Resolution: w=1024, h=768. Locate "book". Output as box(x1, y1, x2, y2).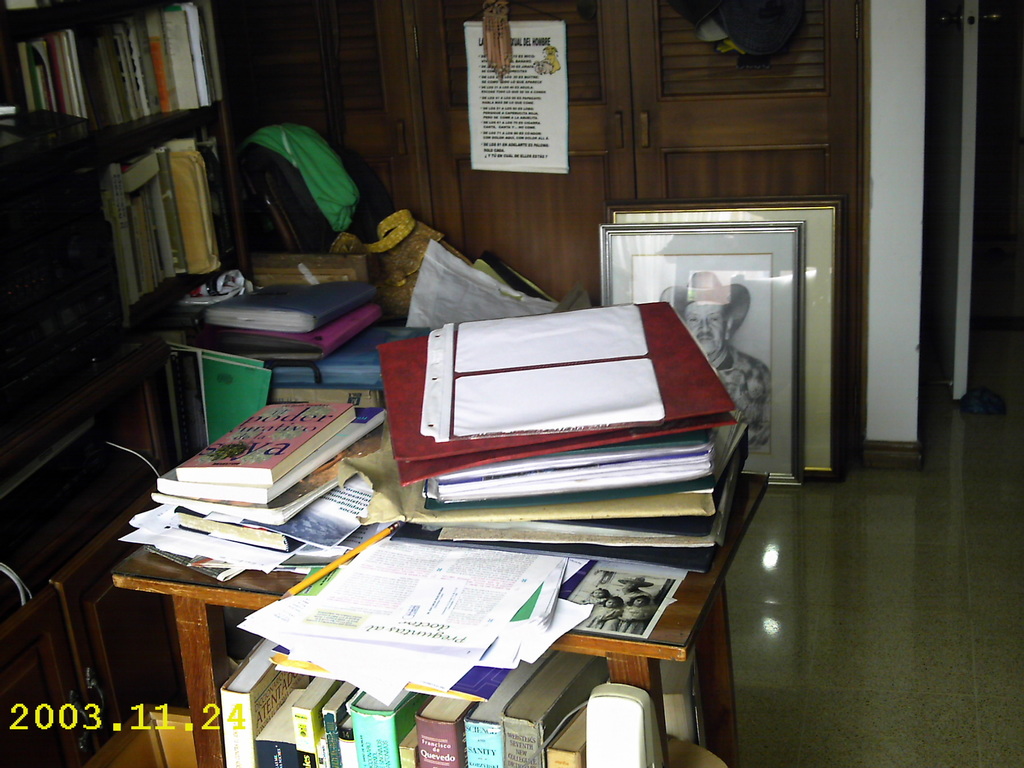
box(265, 324, 427, 385).
